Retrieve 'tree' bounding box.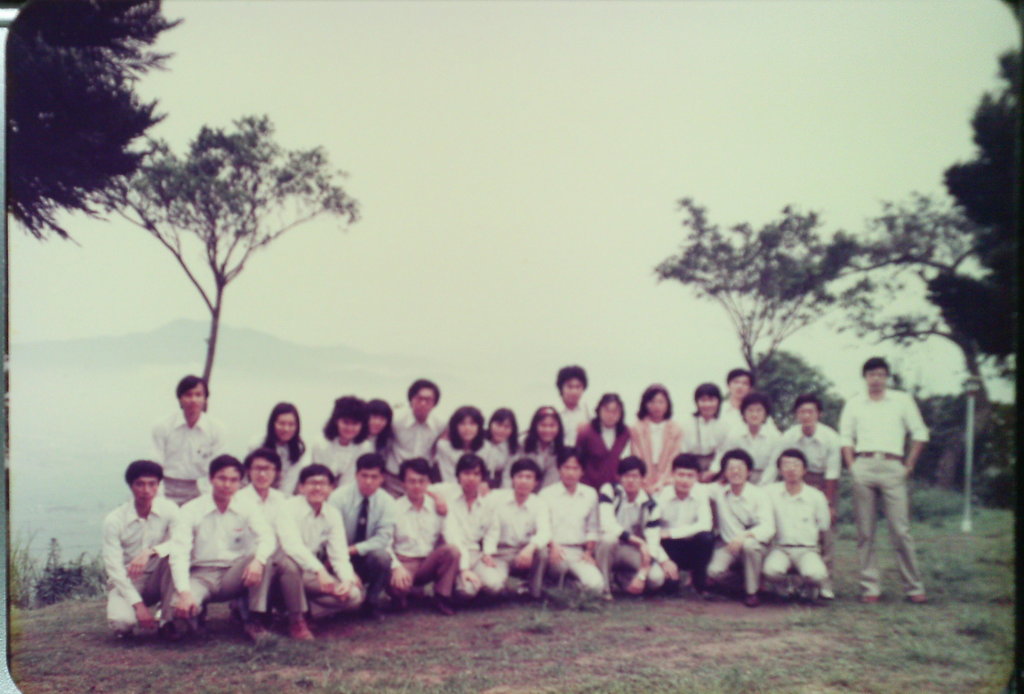
Bounding box: 0:0:186:255.
